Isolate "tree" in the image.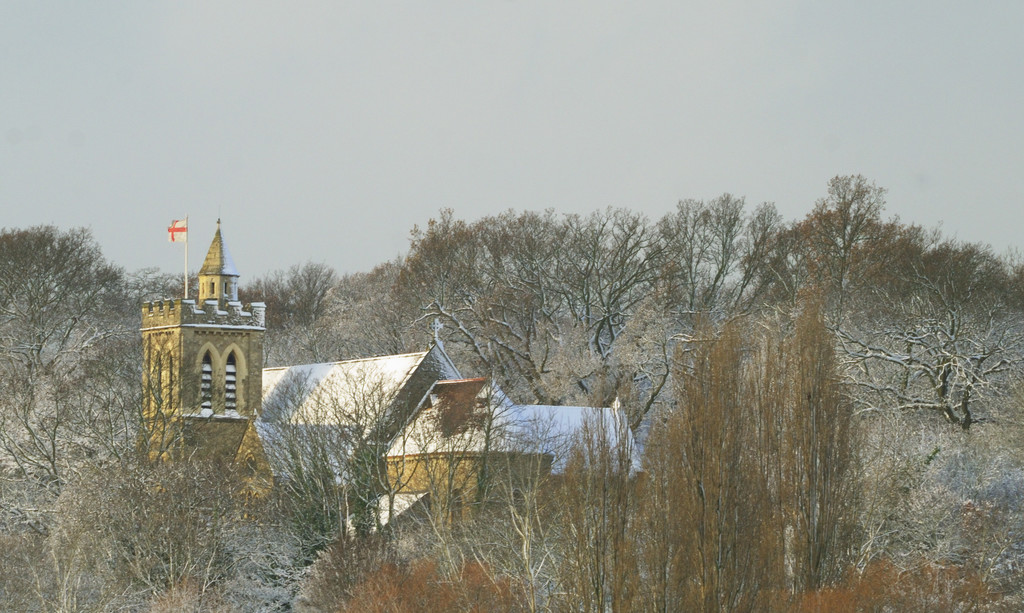
Isolated region: (left=19, top=209, right=127, bottom=515).
